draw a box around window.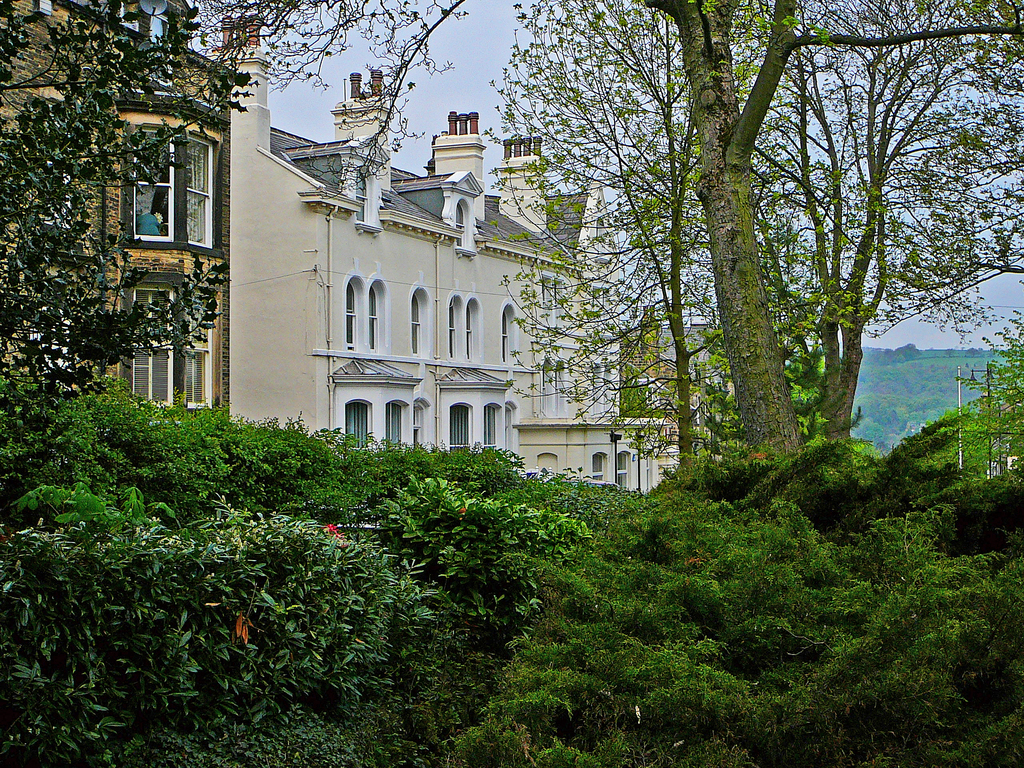
rect(467, 299, 483, 367).
